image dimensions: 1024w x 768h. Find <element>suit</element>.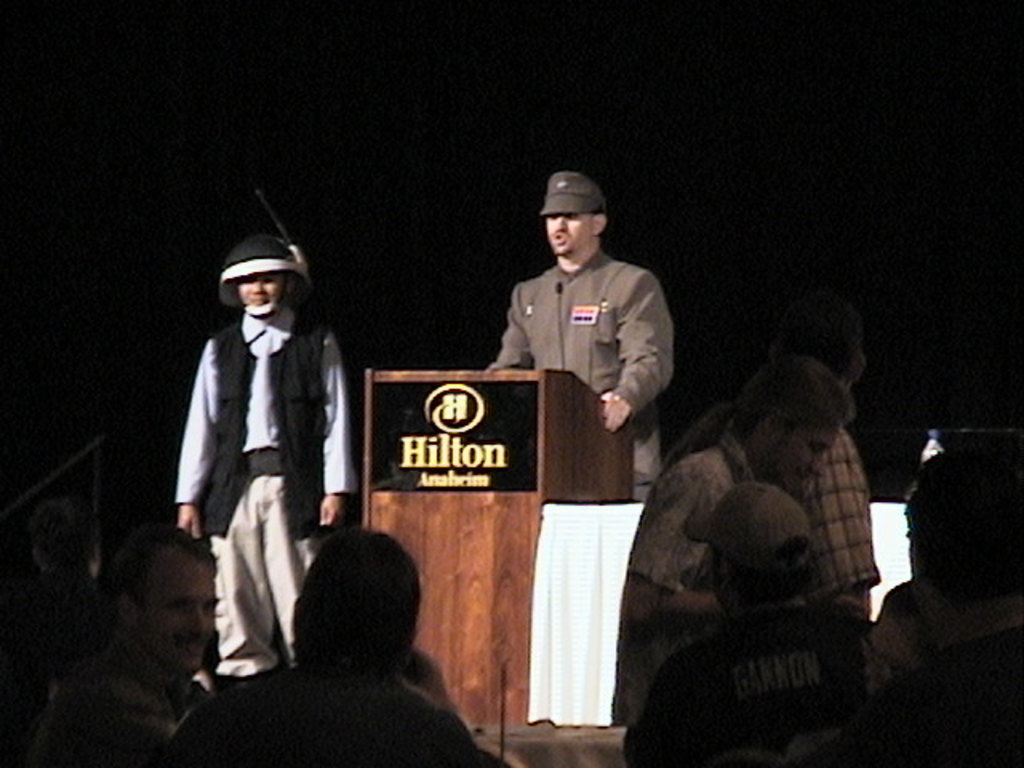
crop(480, 256, 658, 499).
